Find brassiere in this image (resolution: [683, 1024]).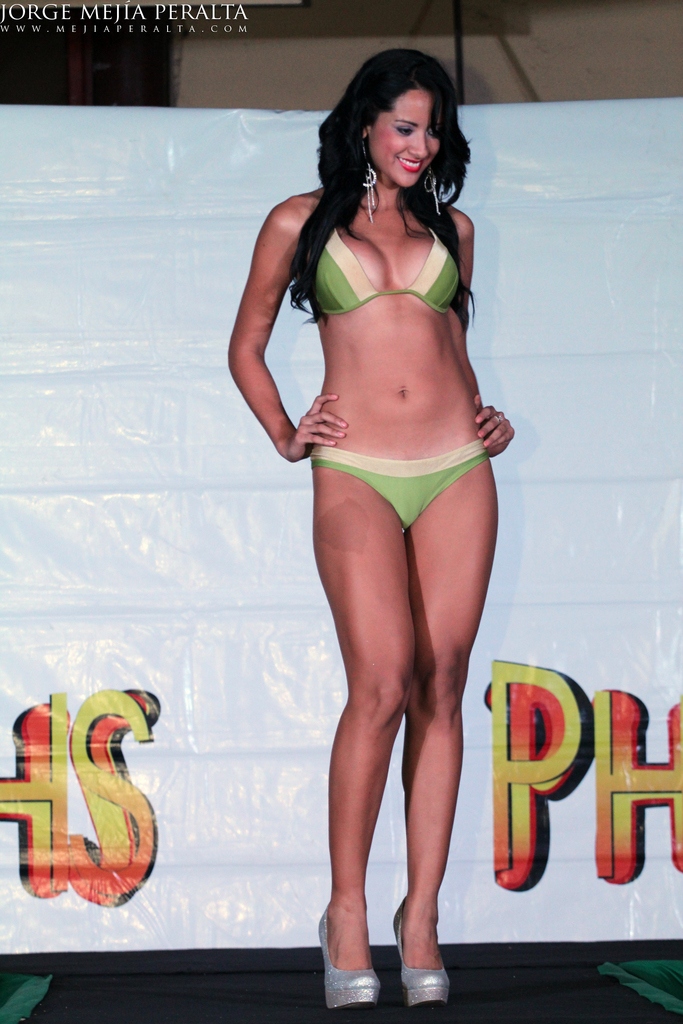
locate(294, 202, 476, 328).
